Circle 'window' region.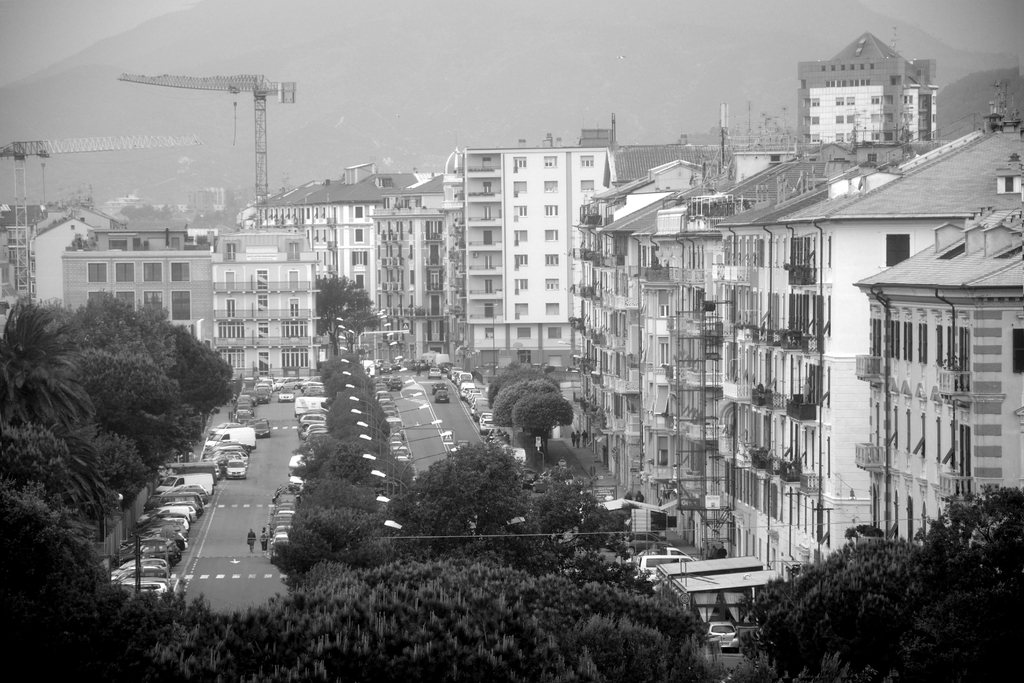
Region: crop(252, 265, 267, 289).
